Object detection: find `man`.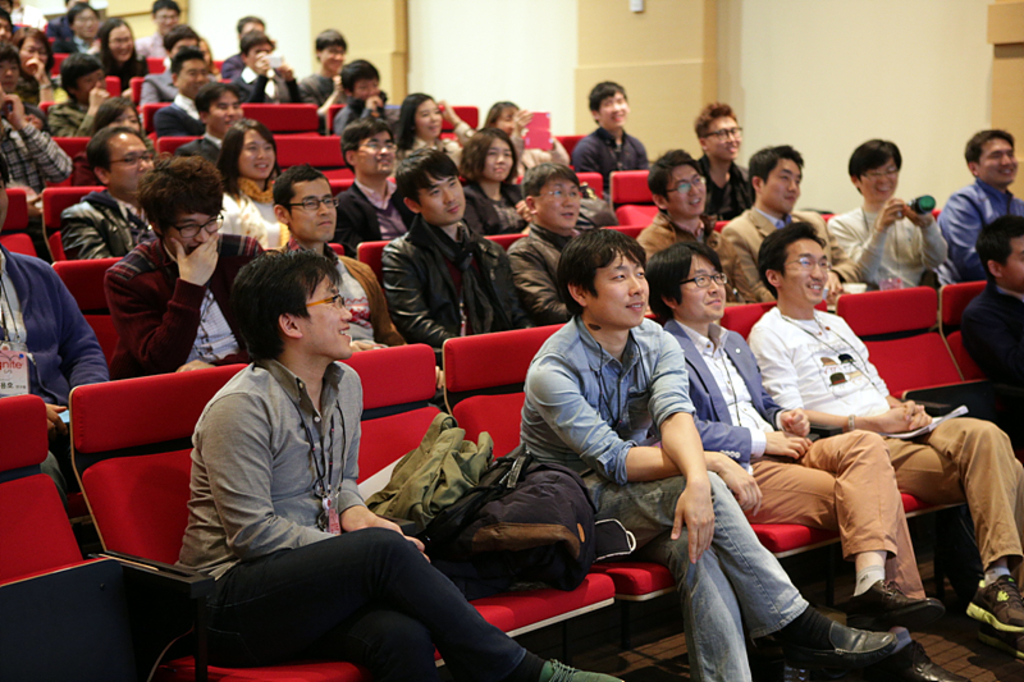
(306,24,349,107).
